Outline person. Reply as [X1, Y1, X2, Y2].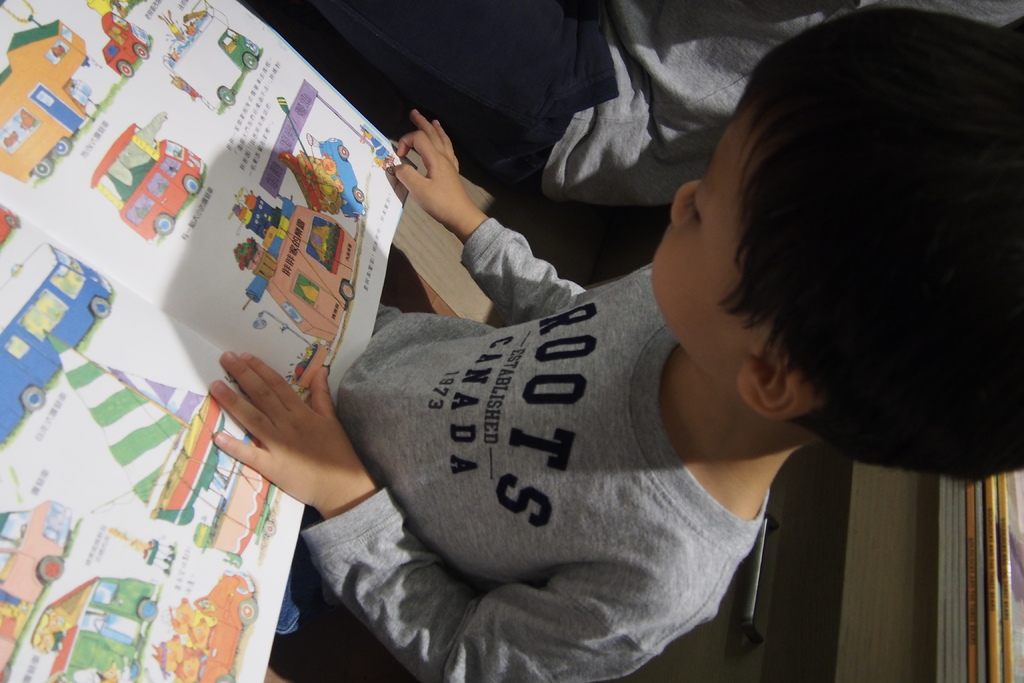
[249, 0, 1015, 205].
